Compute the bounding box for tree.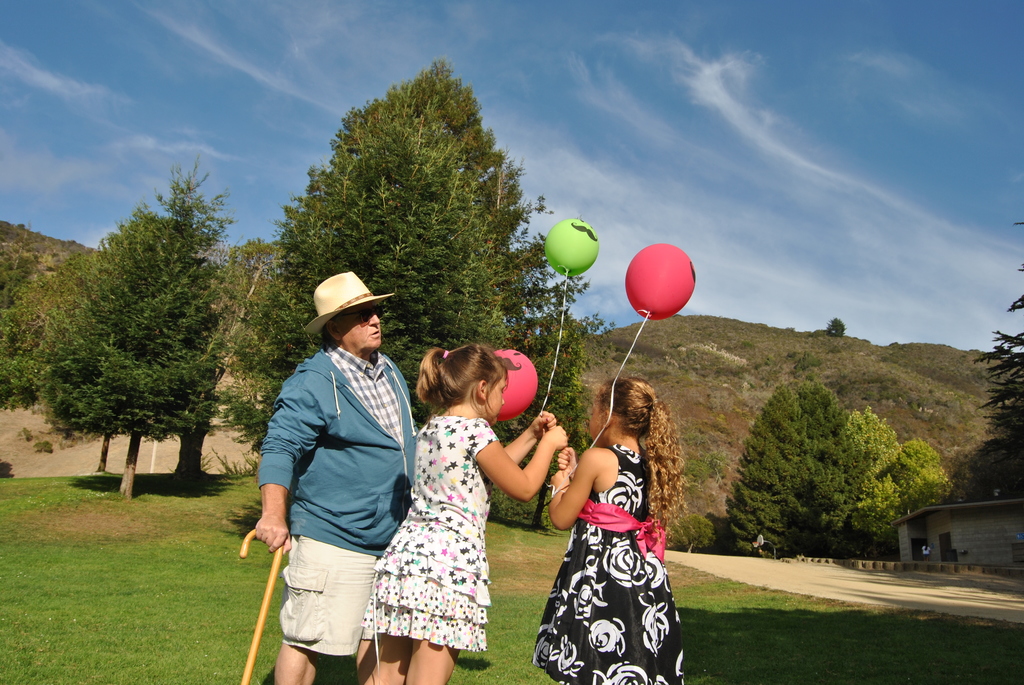
BBox(475, 269, 619, 541).
